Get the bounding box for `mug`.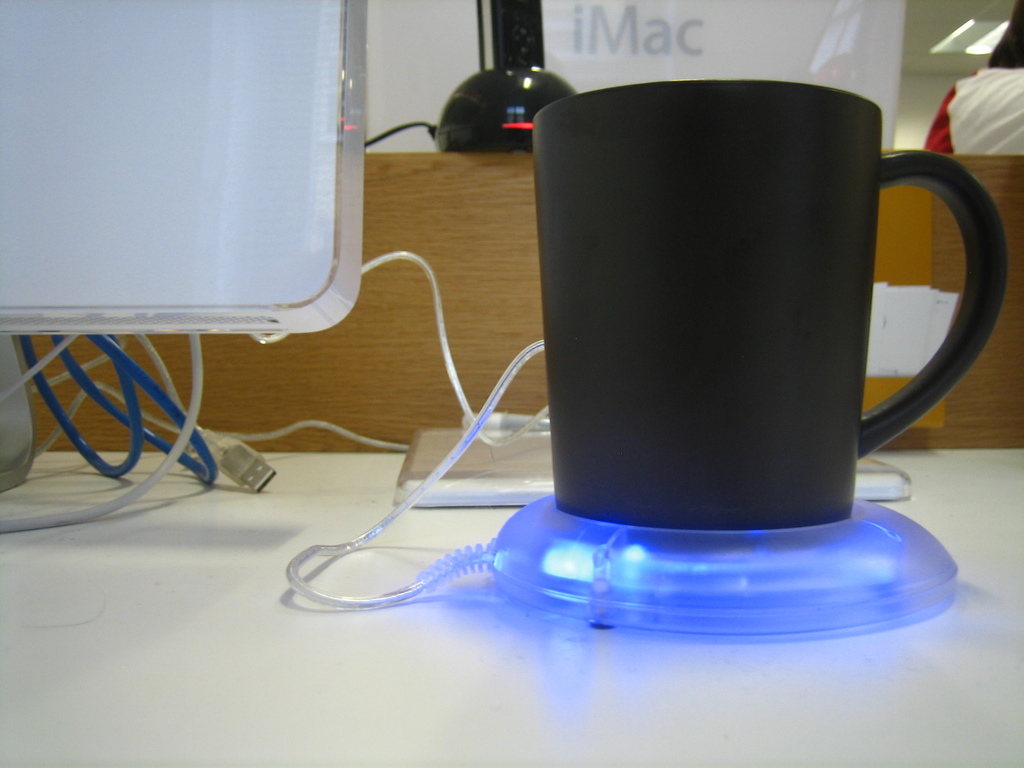
x1=530, y1=78, x2=1004, y2=532.
